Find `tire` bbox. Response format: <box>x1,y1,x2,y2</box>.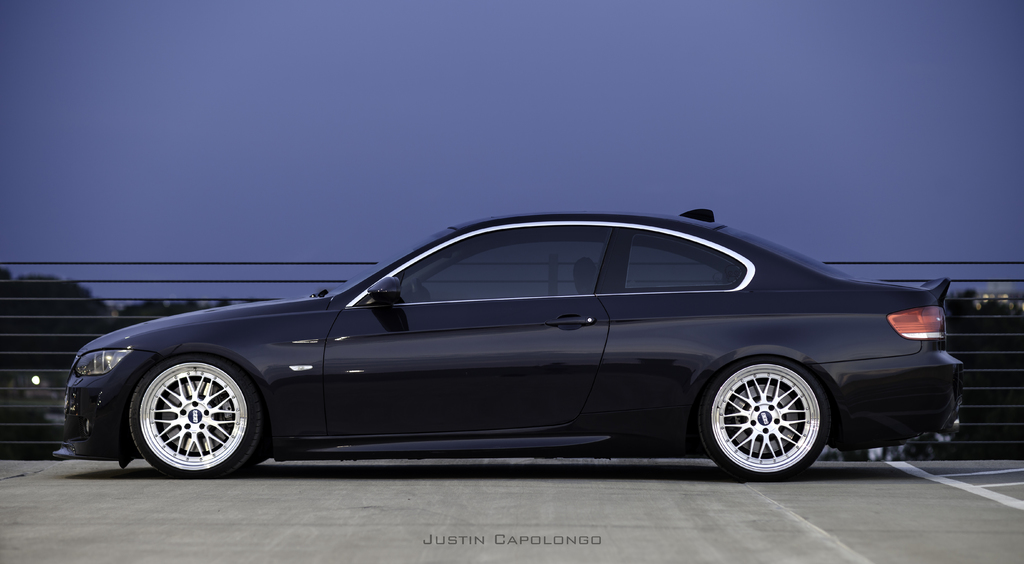
<box>700,345,836,473</box>.
